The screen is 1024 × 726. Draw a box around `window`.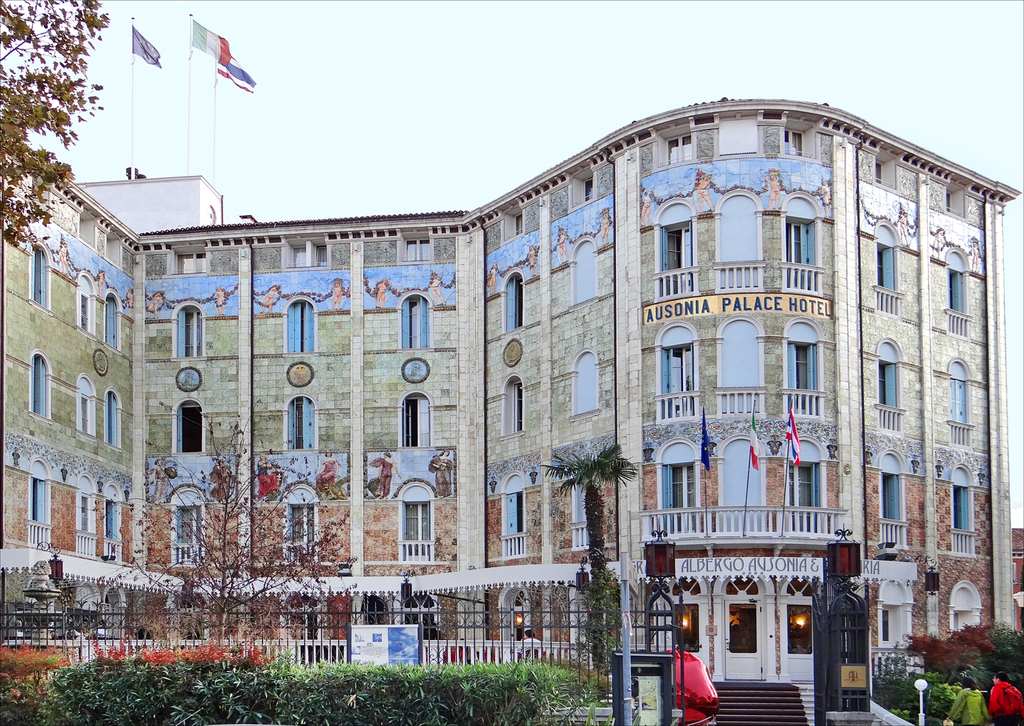
(left=401, top=231, right=433, bottom=262).
